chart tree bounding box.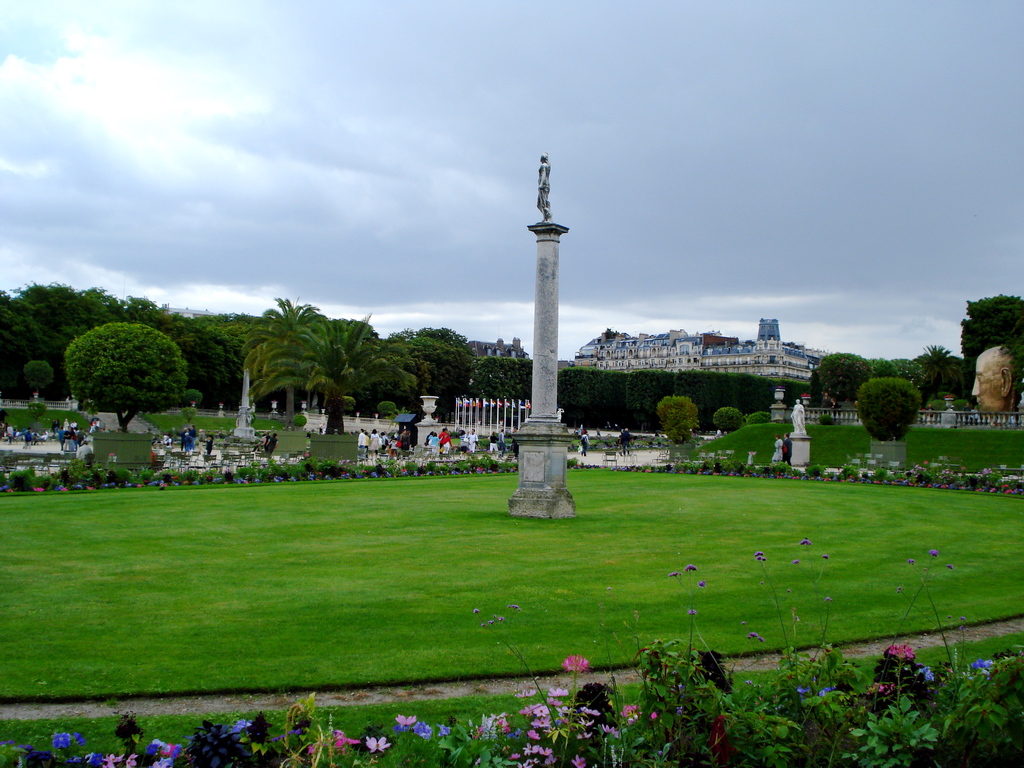
Charted: [x1=24, y1=362, x2=52, y2=392].
